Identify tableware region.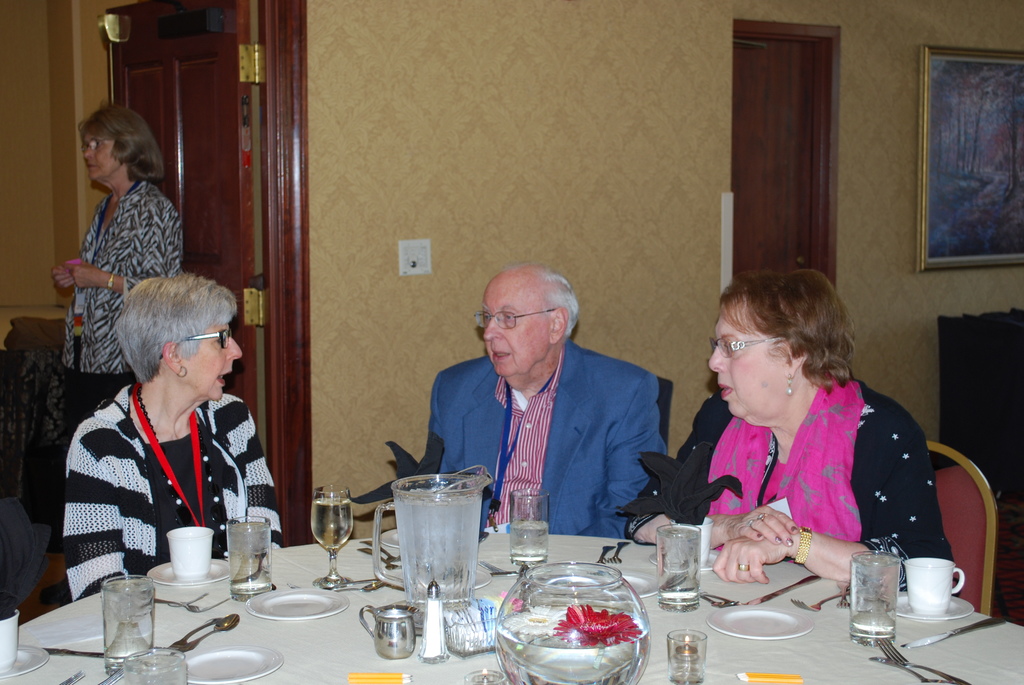
Region: locate(165, 526, 215, 579).
